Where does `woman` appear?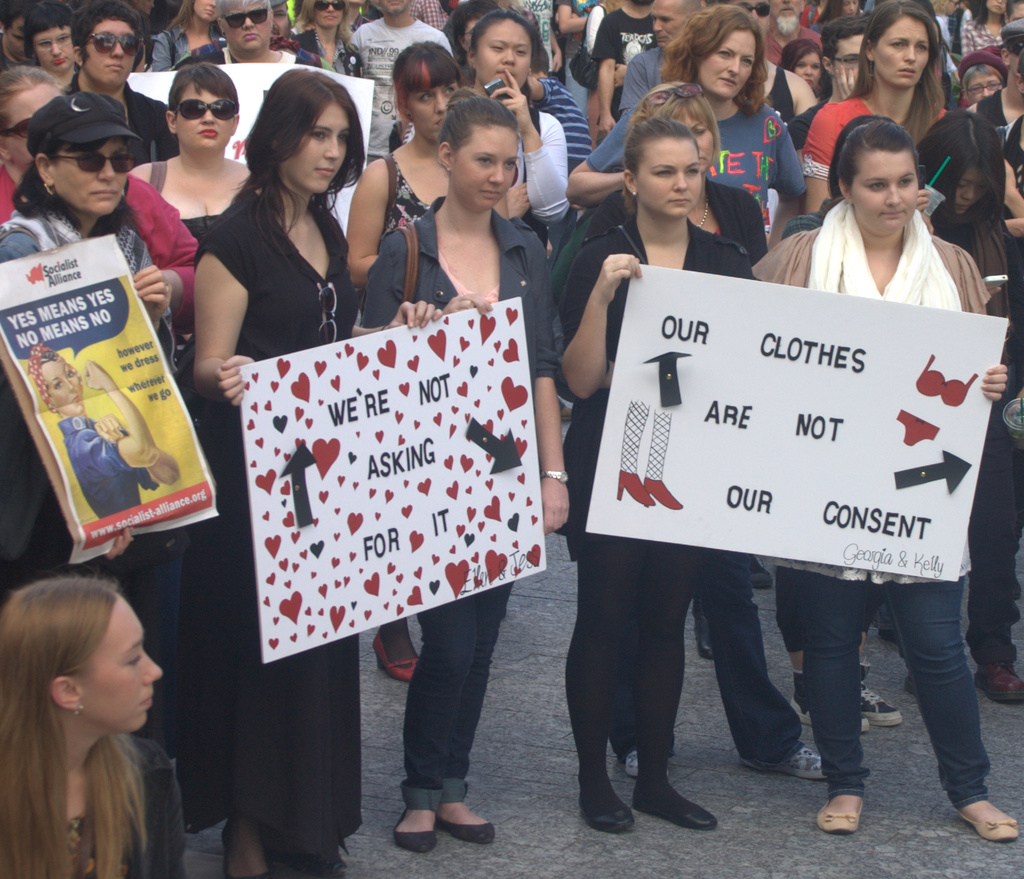
Appears at (x1=192, y1=62, x2=448, y2=878).
